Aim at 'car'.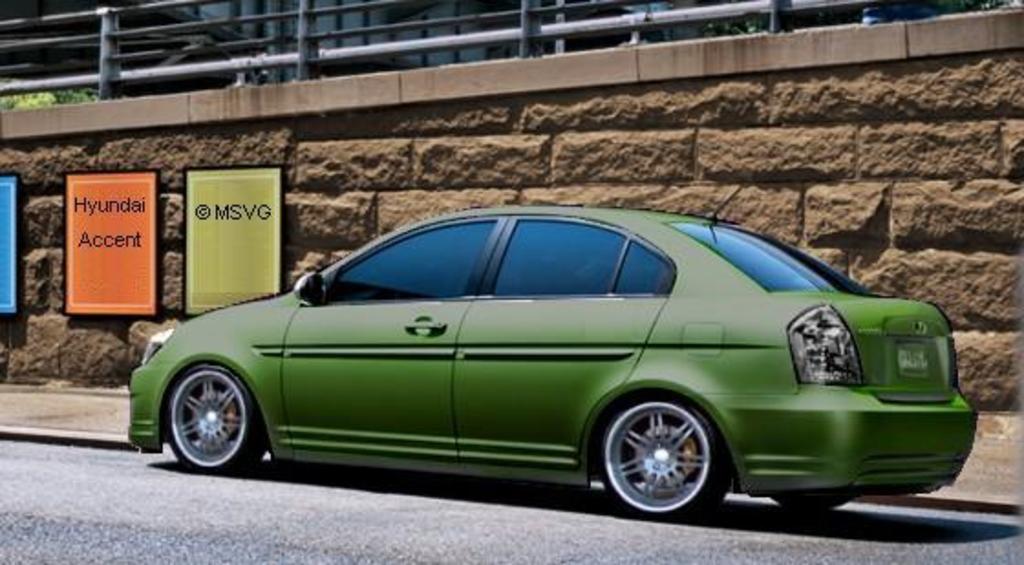
Aimed at BBox(123, 177, 978, 527).
